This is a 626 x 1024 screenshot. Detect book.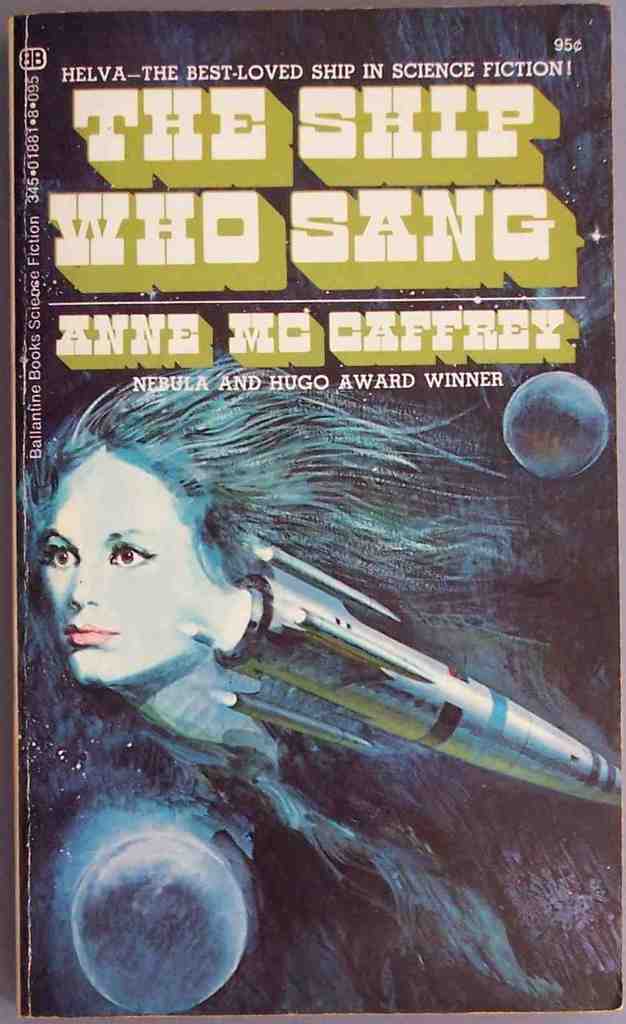
locate(0, 95, 594, 1023).
